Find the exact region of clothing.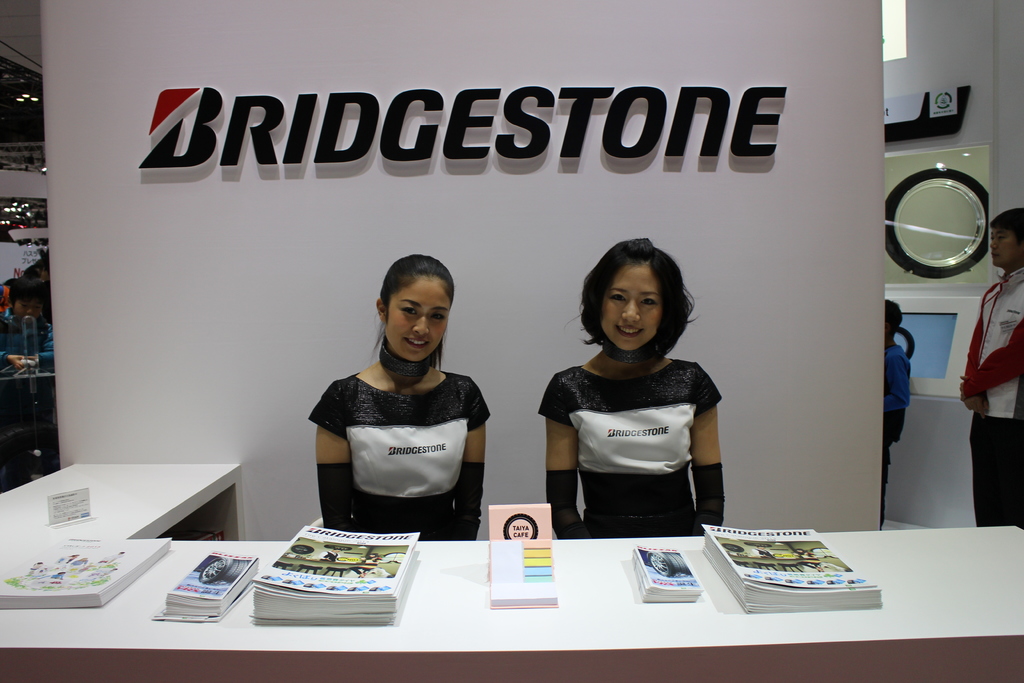
Exact region: box(543, 329, 743, 541).
